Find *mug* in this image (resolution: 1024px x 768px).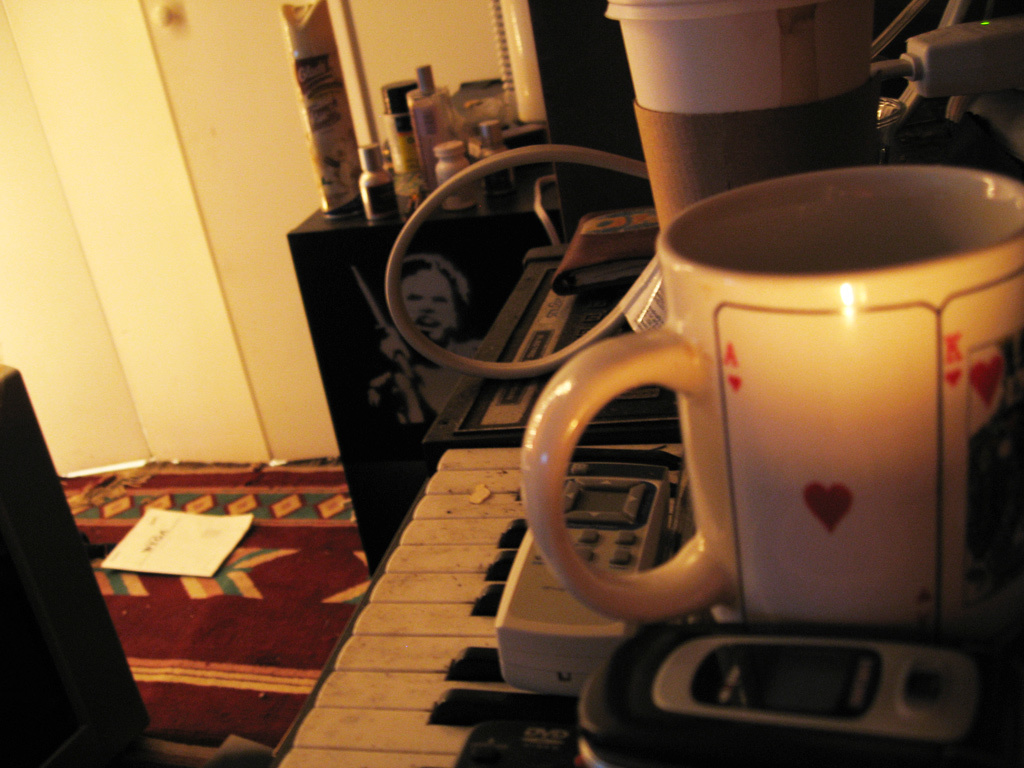
l=518, t=163, r=1023, b=629.
